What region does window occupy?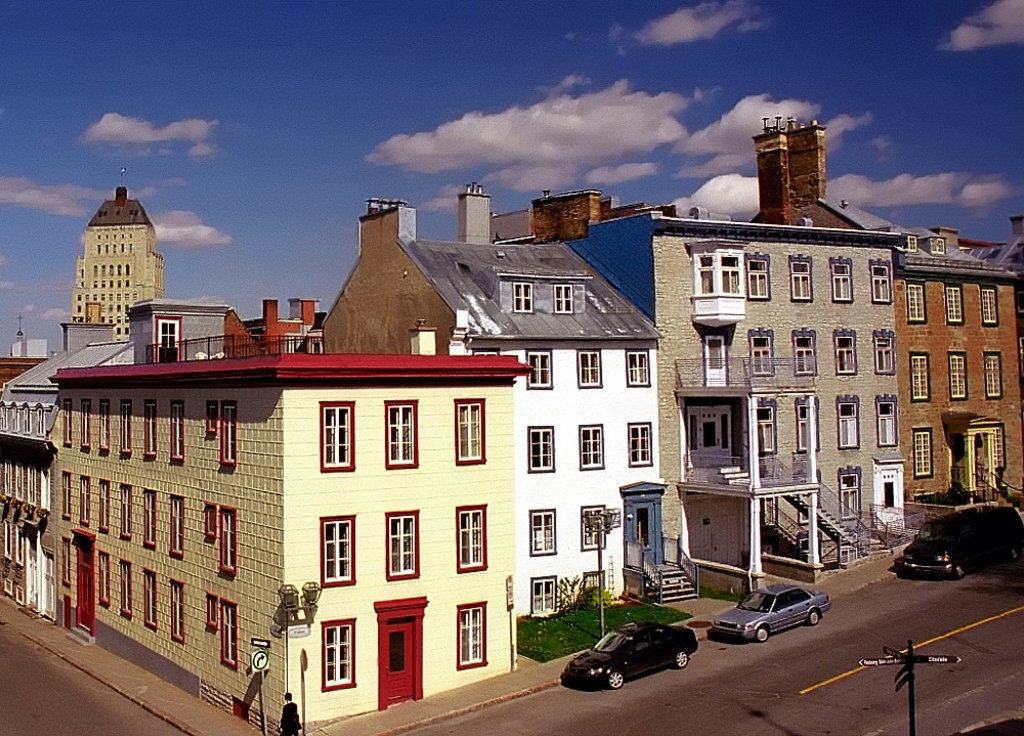
BBox(975, 287, 1000, 329).
